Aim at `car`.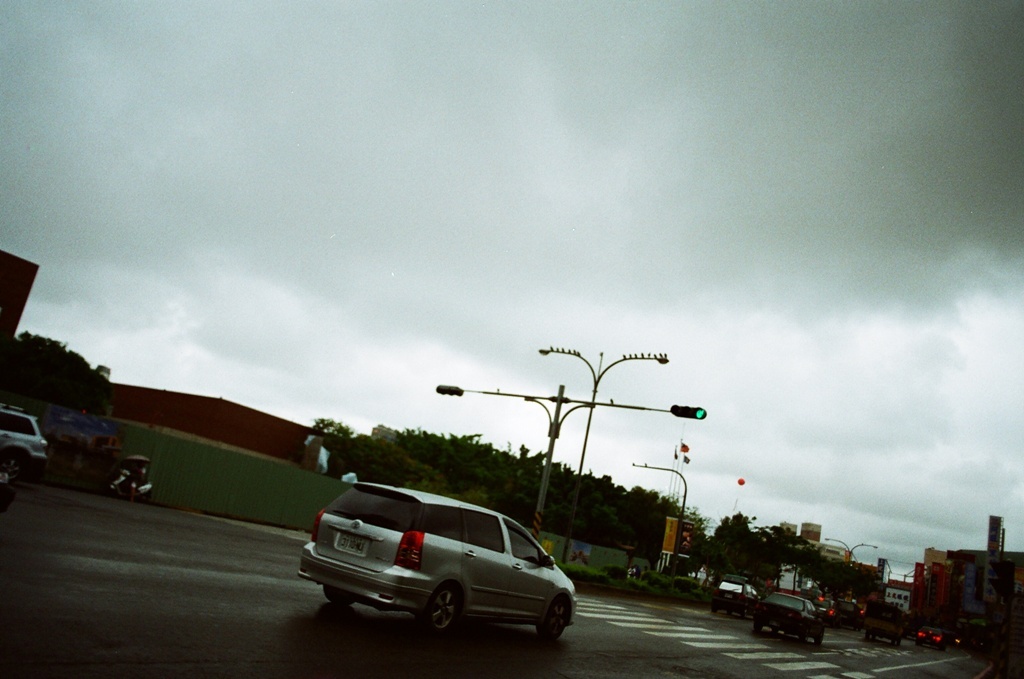
Aimed at left=915, top=626, right=948, bottom=648.
